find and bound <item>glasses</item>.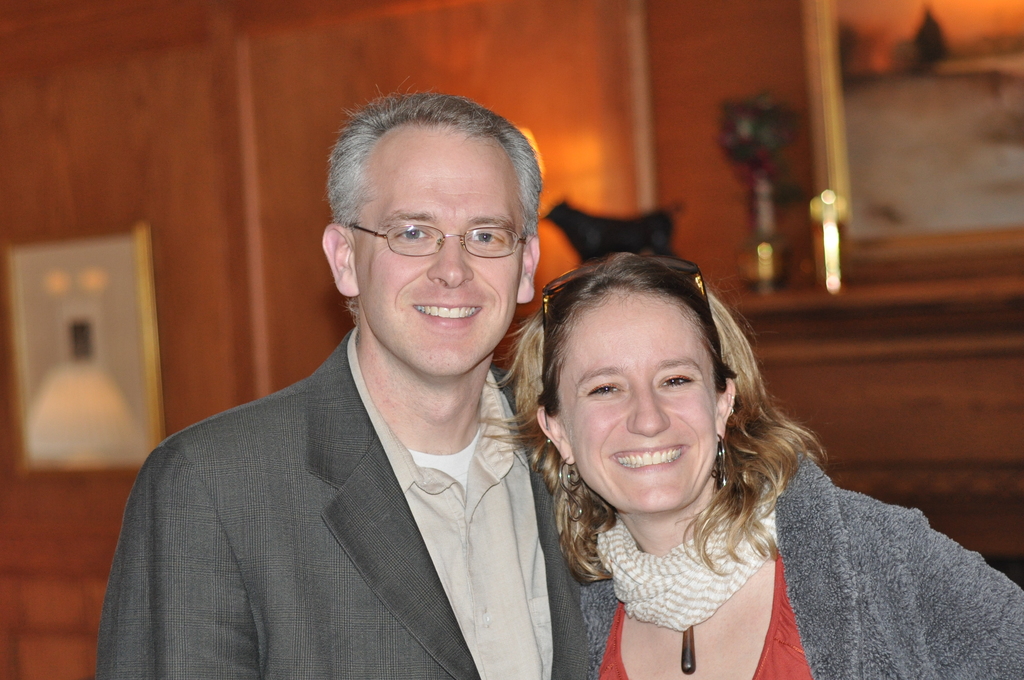
Bound: BBox(538, 252, 735, 384).
